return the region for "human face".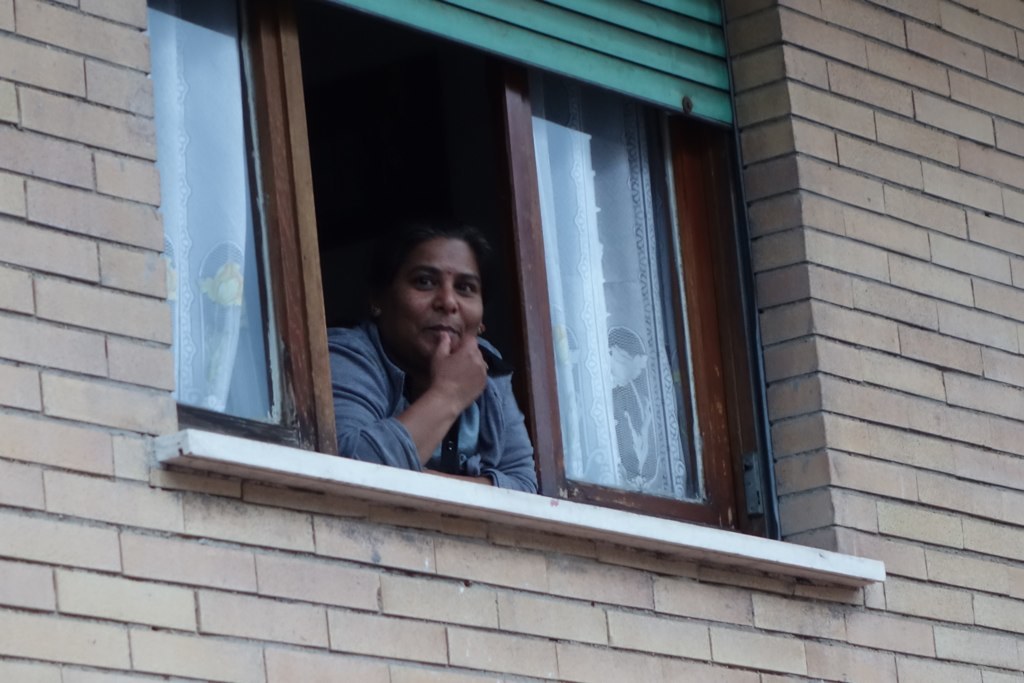
crop(396, 236, 484, 355).
